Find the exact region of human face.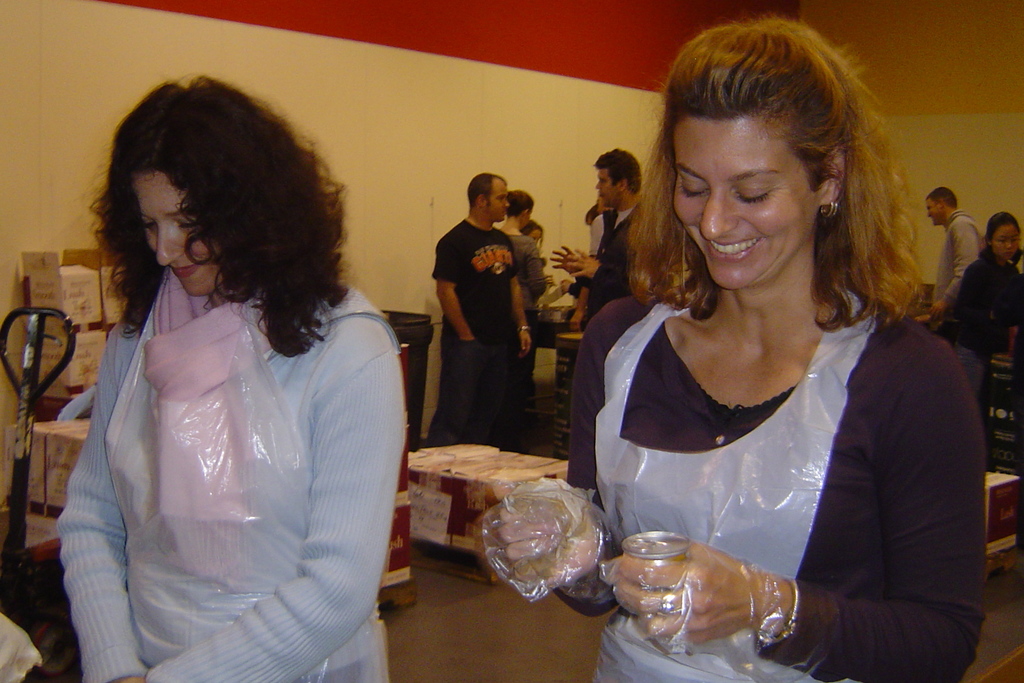
Exact region: [997,226,1022,261].
